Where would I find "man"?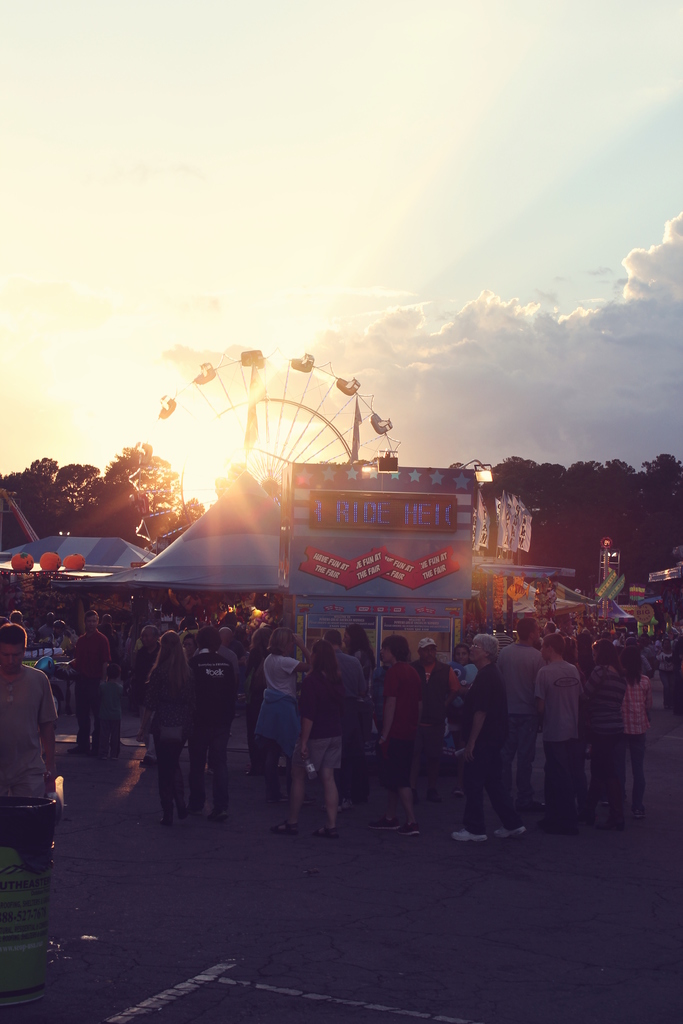
At Rect(189, 622, 242, 813).
